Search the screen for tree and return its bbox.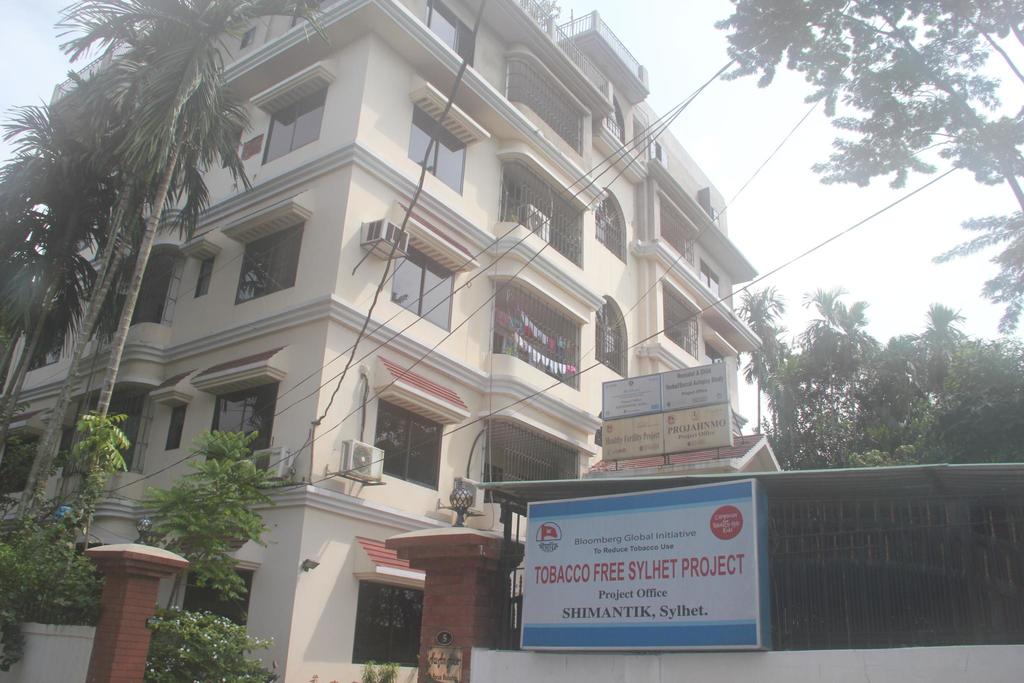
Found: region(834, 300, 867, 432).
